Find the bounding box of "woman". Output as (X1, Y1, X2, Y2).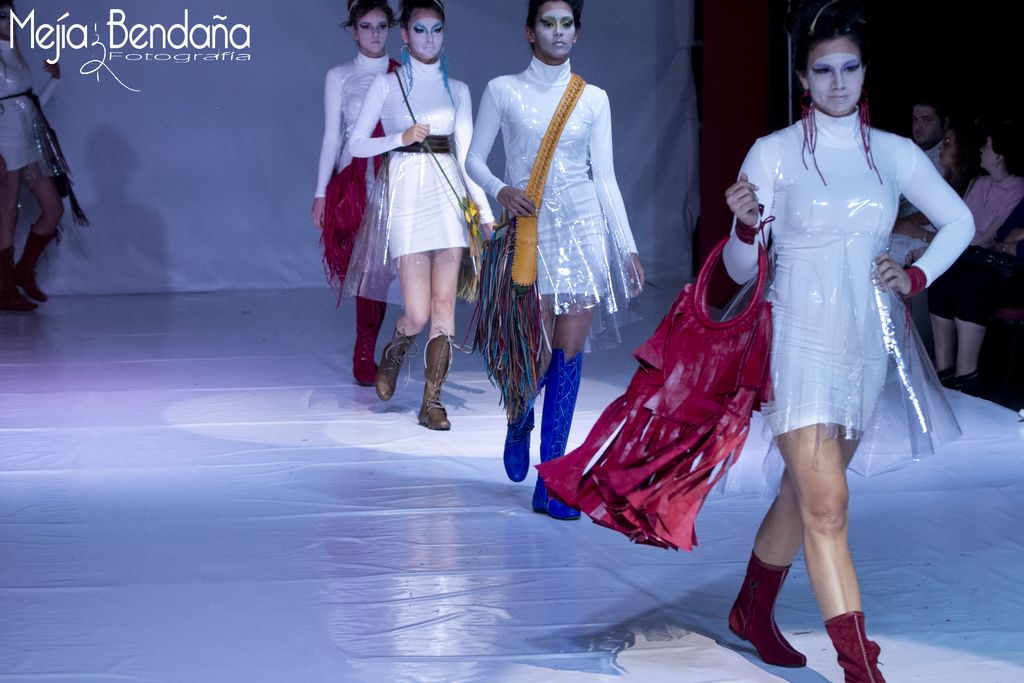
(347, 0, 499, 432).
